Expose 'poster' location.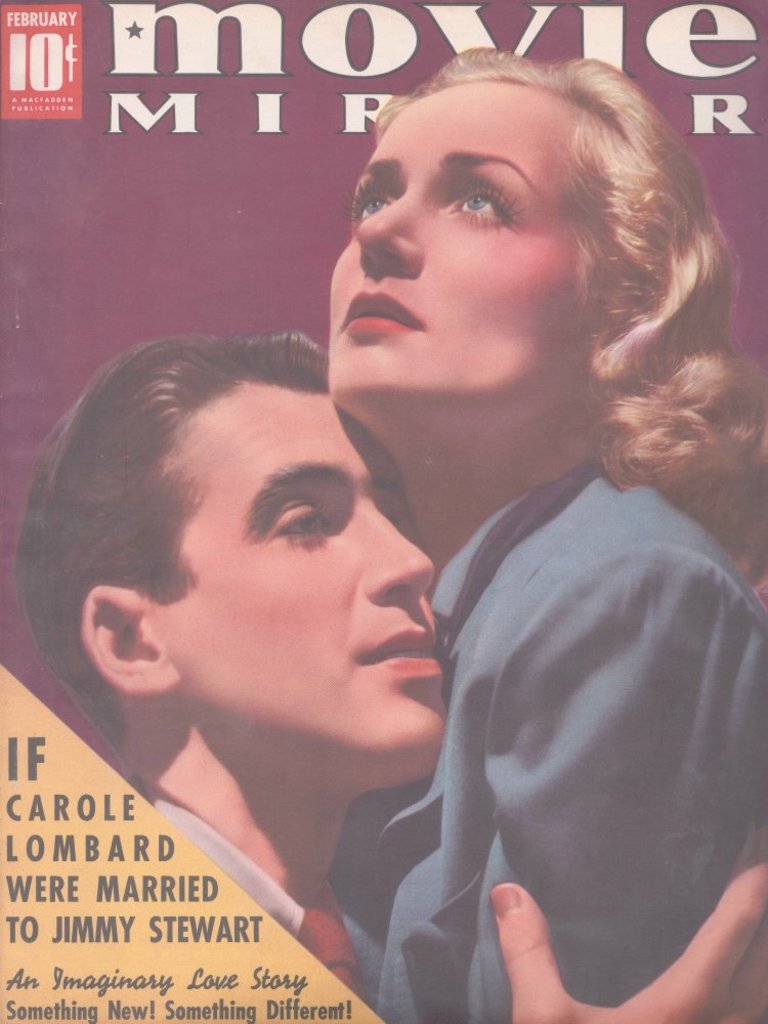
Exposed at region(0, 0, 767, 1023).
